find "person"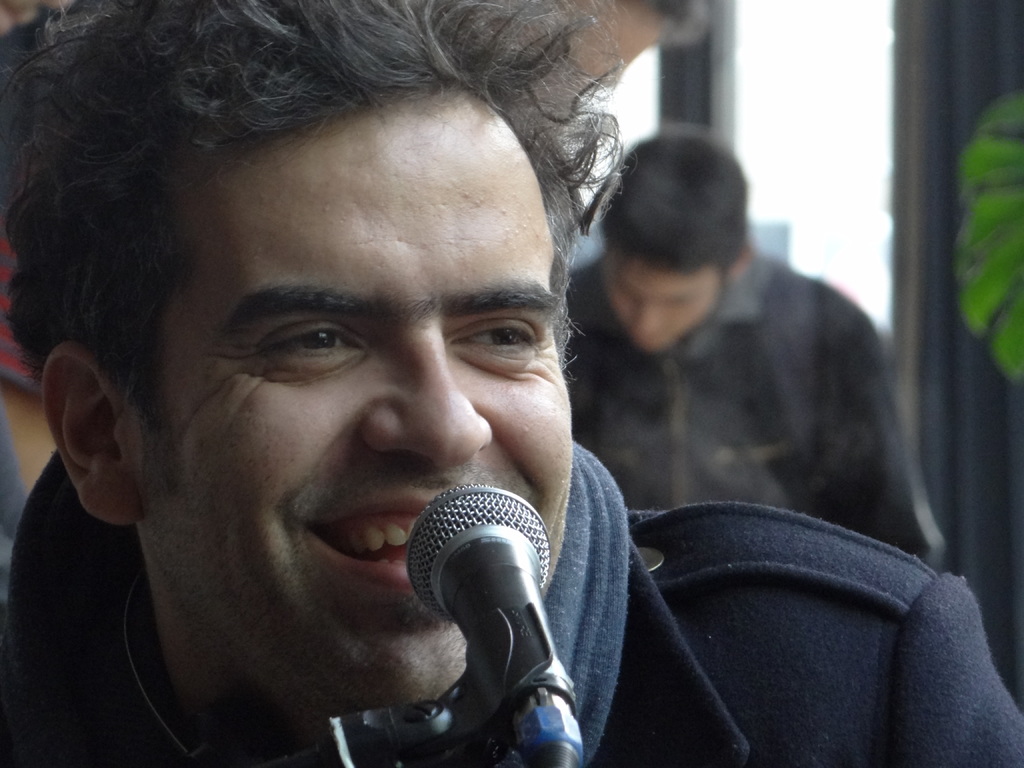
{"left": 0, "top": 0, "right": 1023, "bottom": 767}
